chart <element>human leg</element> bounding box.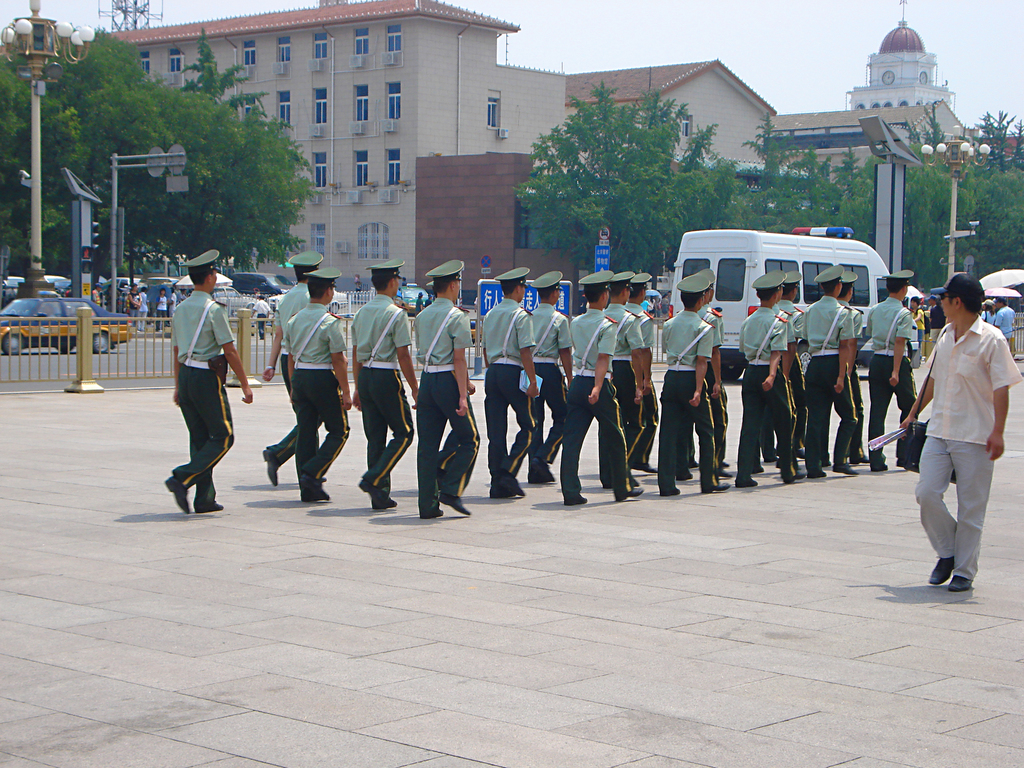
Charted: [739,363,762,487].
